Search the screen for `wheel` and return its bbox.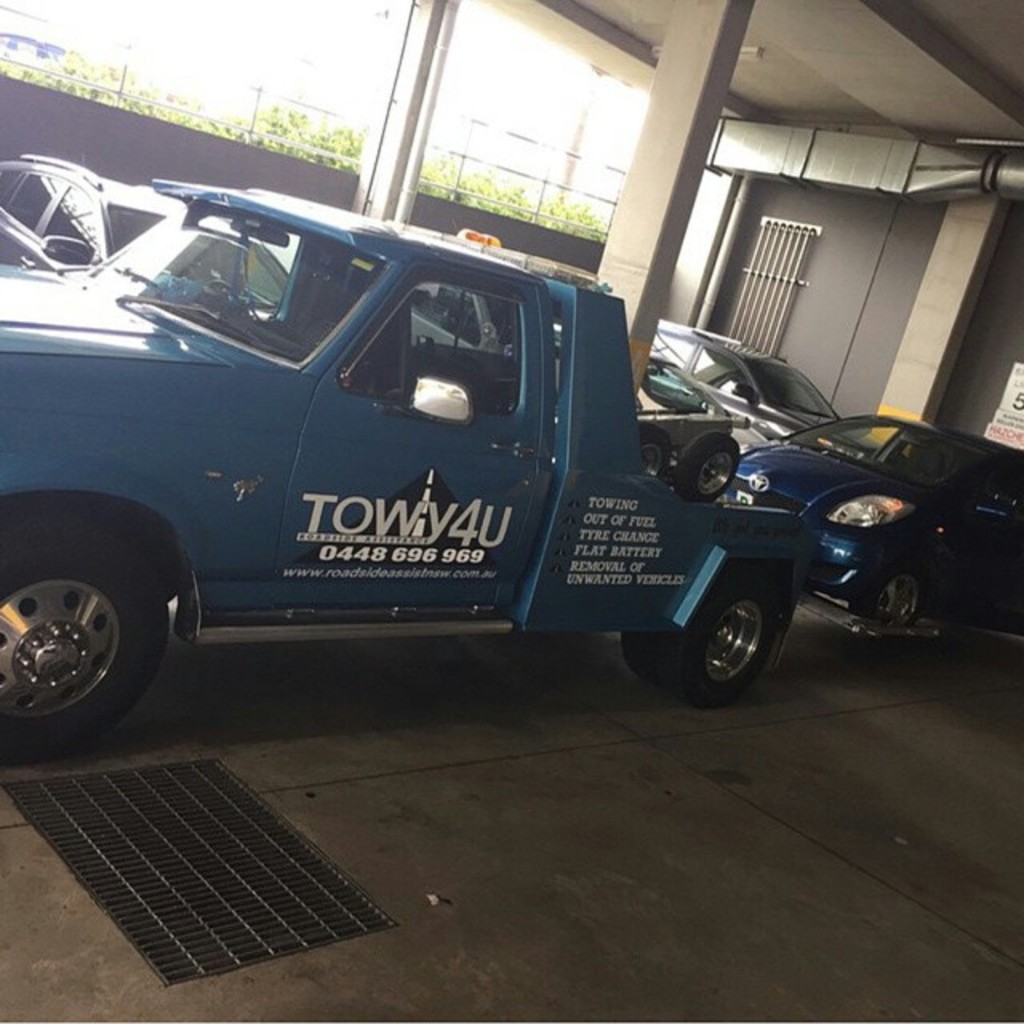
Found: bbox=(0, 510, 168, 758).
